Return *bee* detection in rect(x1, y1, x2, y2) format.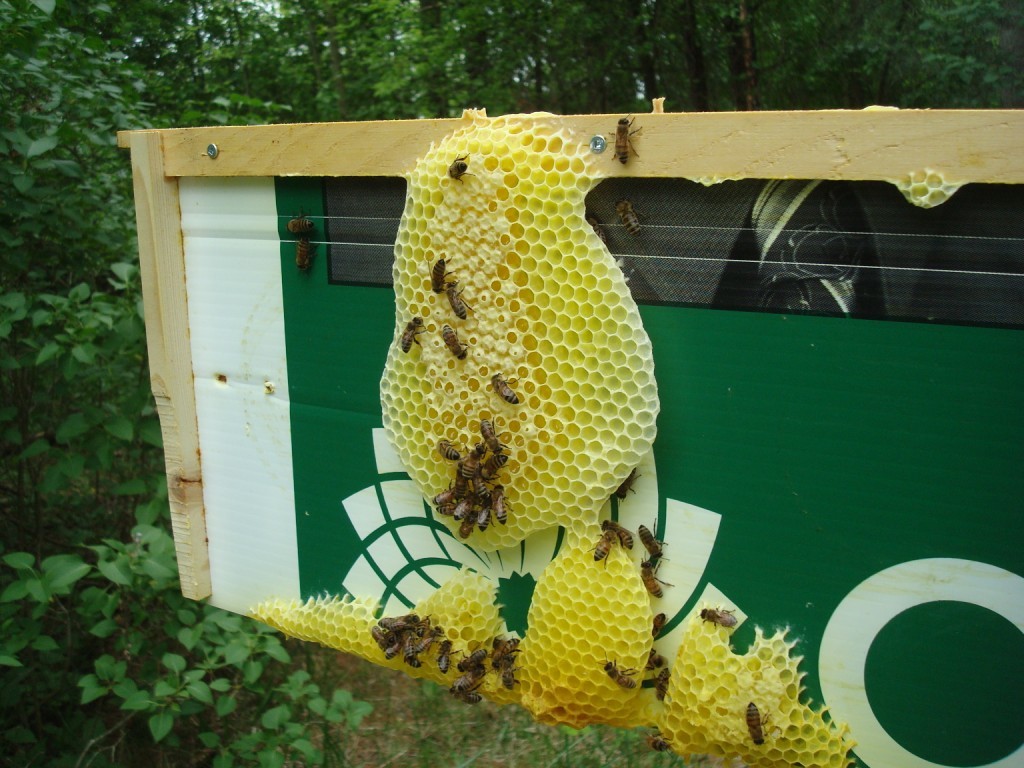
rect(638, 563, 680, 596).
